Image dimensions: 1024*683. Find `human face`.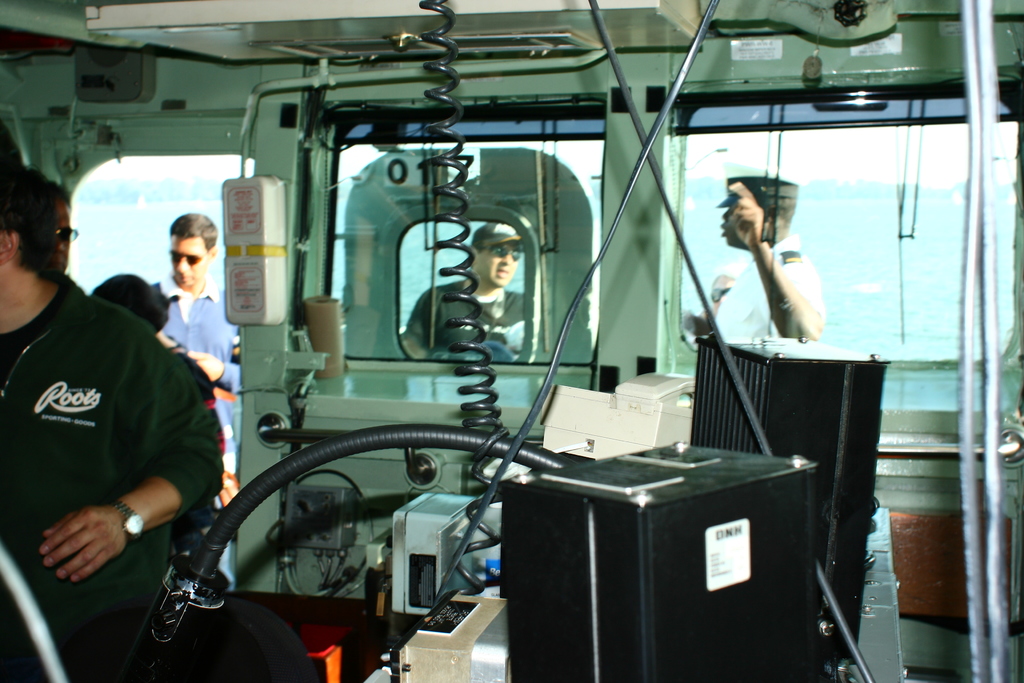
bbox=(720, 203, 742, 247).
